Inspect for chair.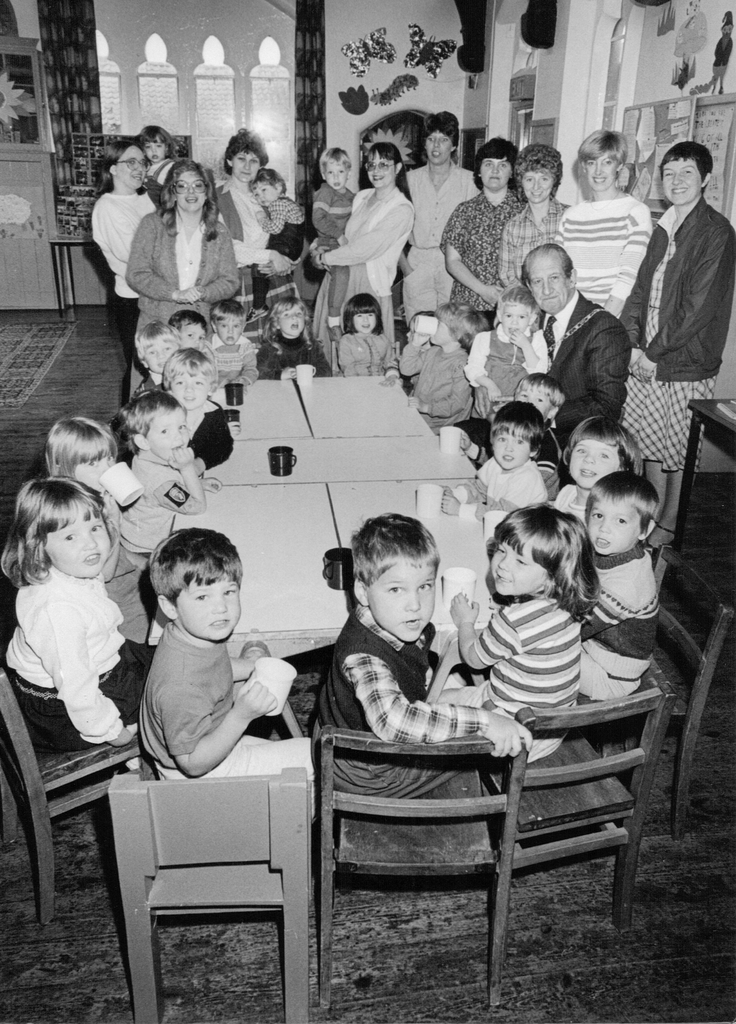
Inspection: (left=0, top=669, right=144, bottom=932).
